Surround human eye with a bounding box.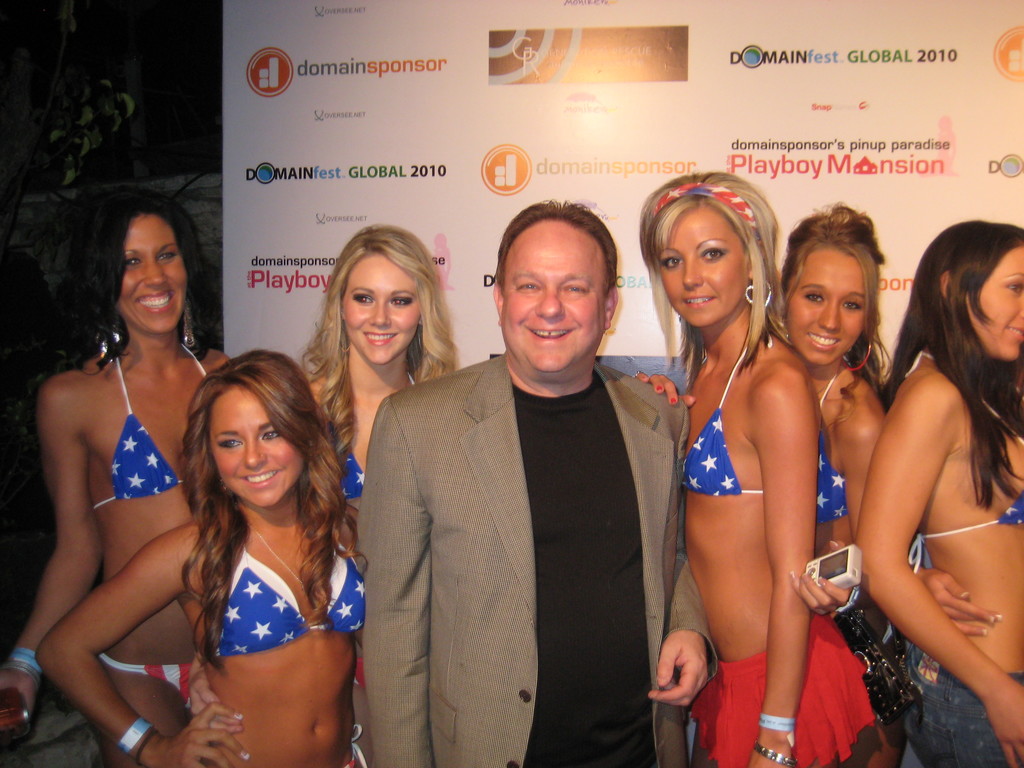
(156, 250, 175, 262).
